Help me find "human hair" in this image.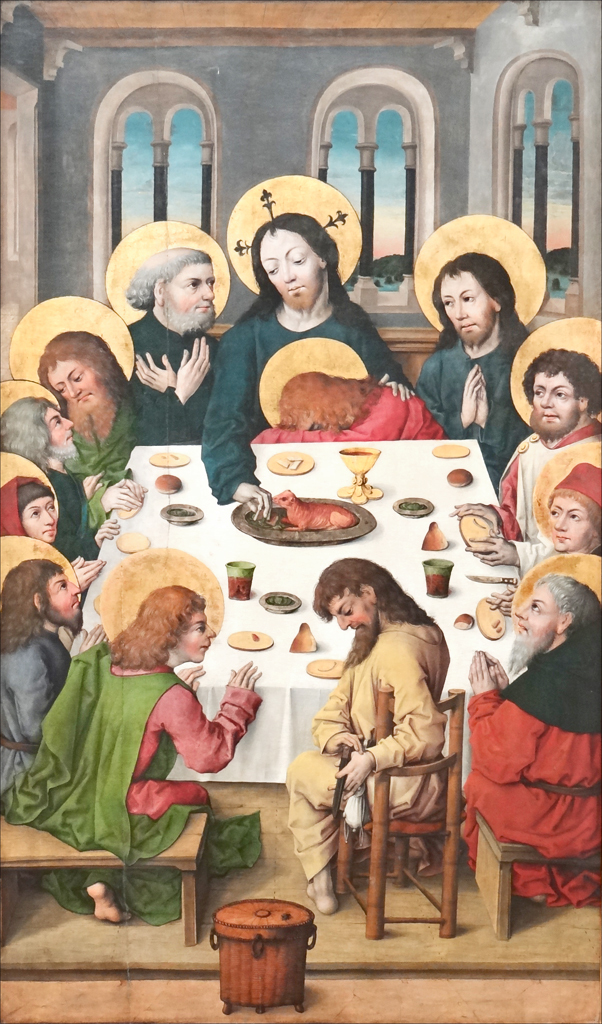
Found it: box(0, 398, 56, 469).
